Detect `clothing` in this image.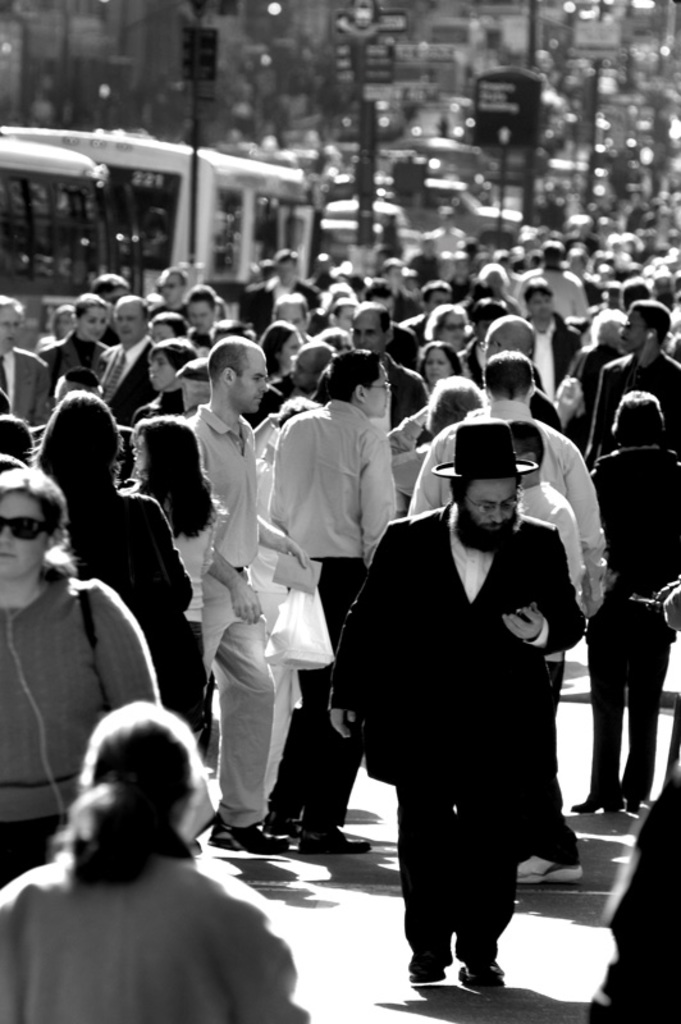
Detection: select_region(451, 333, 485, 401).
